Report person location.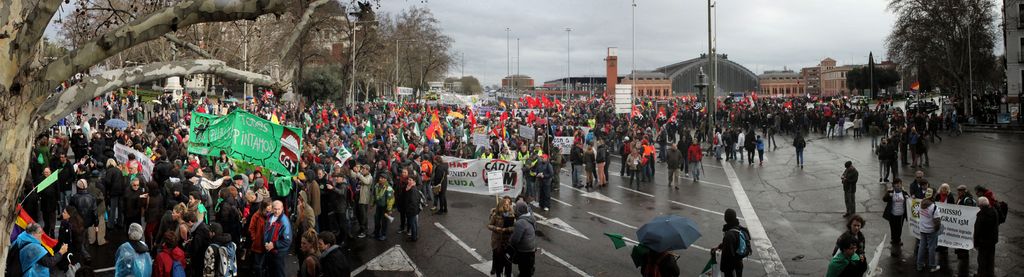
Report: {"left": 566, "top": 142, "right": 587, "bottom": 197}.
